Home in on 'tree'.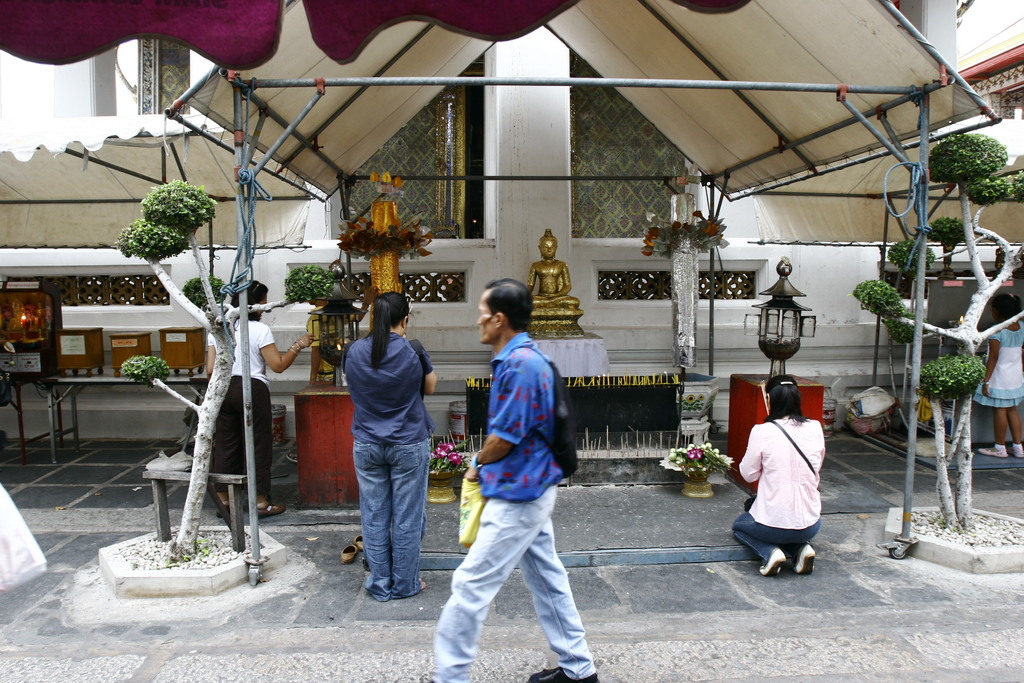
Homed in at bbox=[111, 176, 340, 558].
